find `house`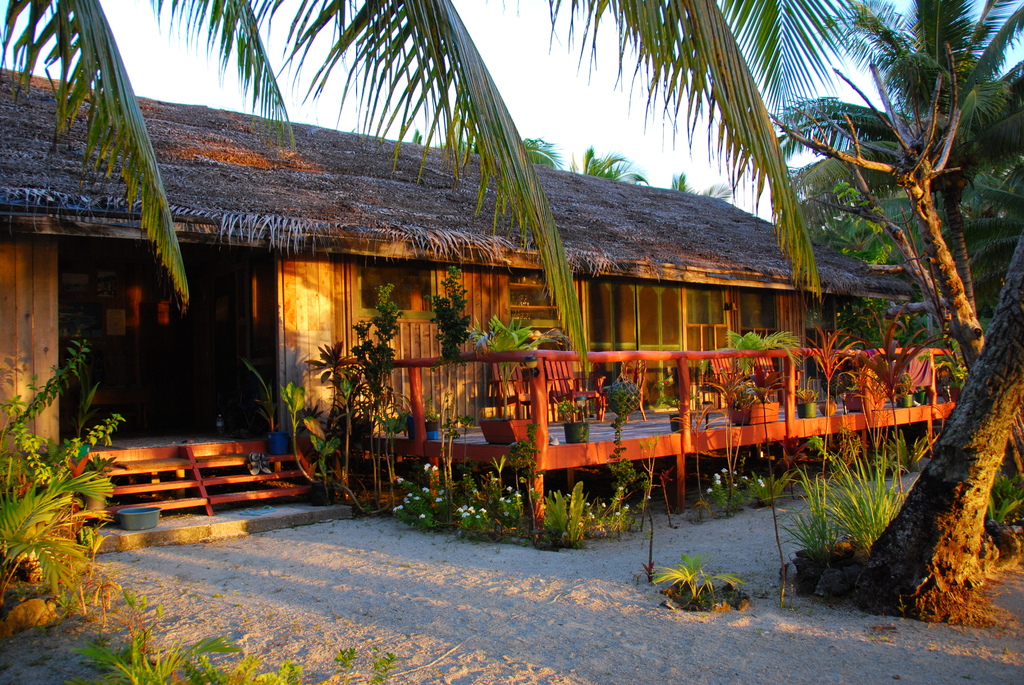
<region>70, 73, 970, 514</region>
